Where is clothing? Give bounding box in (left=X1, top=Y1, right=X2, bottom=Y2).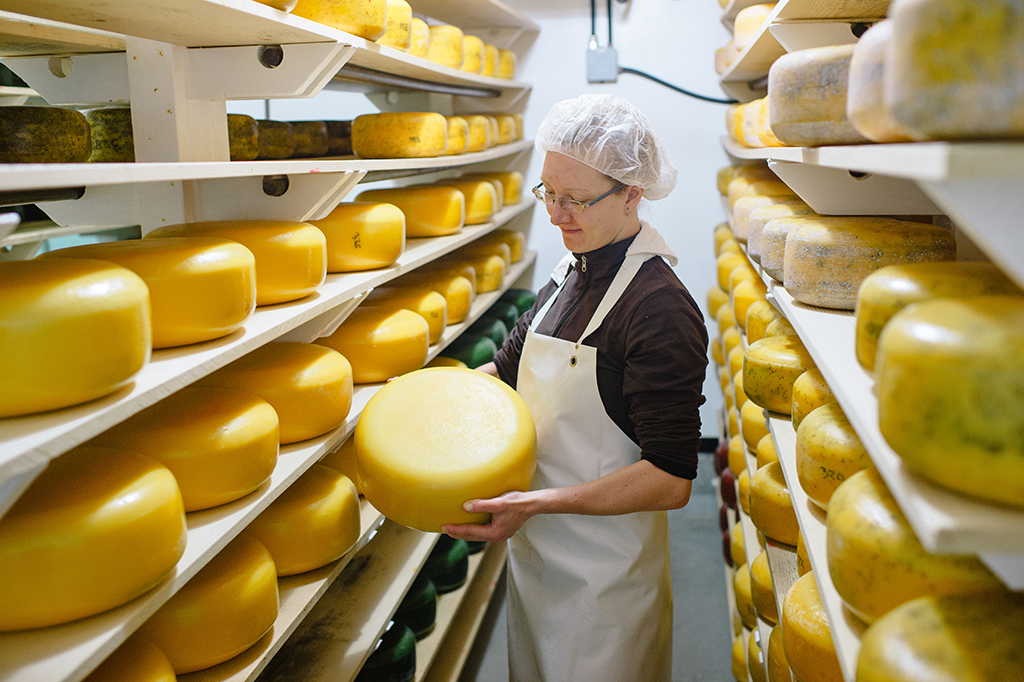
(left=495, top=151, right=716, bottom=645).
